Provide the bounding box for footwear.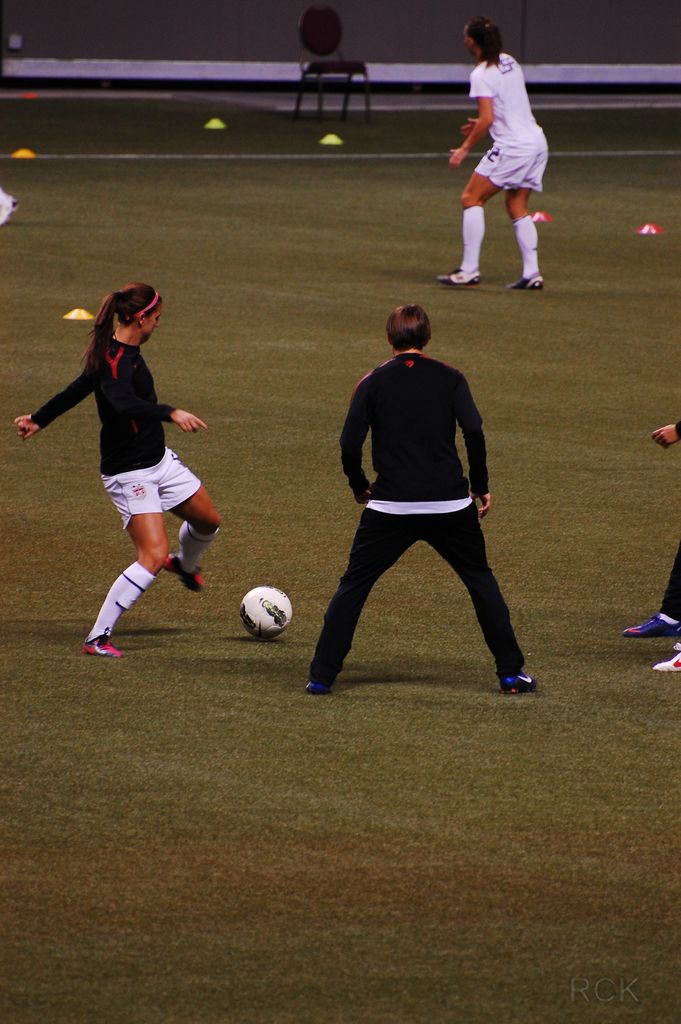
left=500, top=678, right=538, bottom=696.
